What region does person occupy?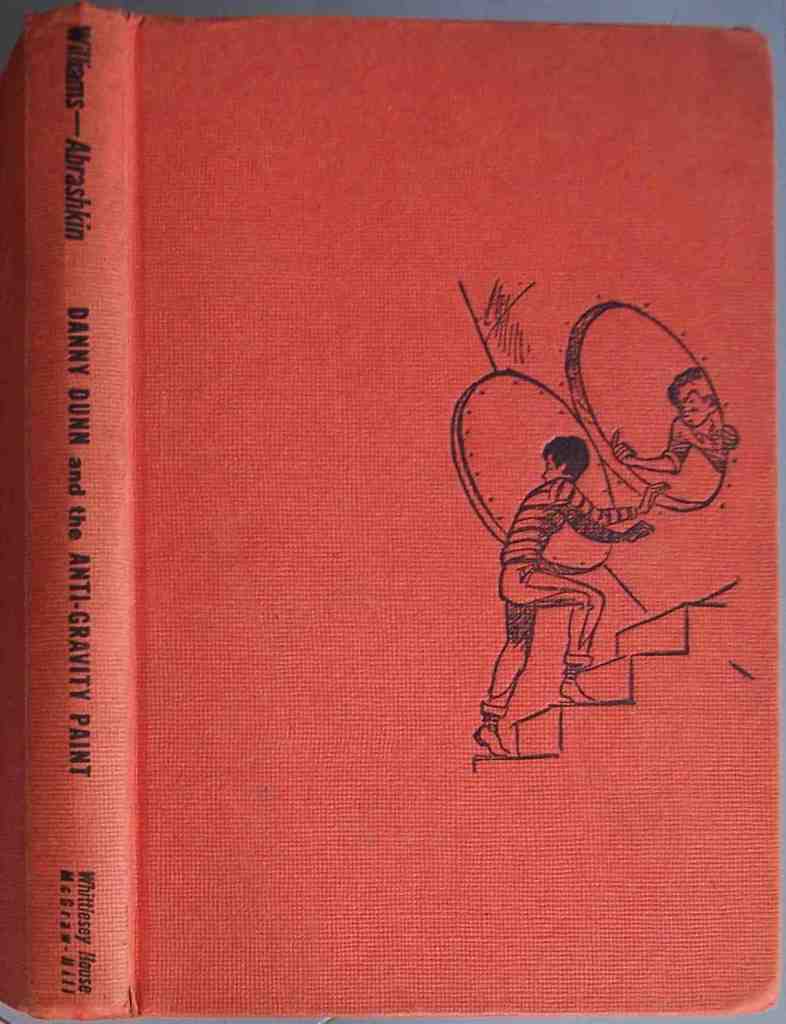
box(612, 369, 736, 479).
